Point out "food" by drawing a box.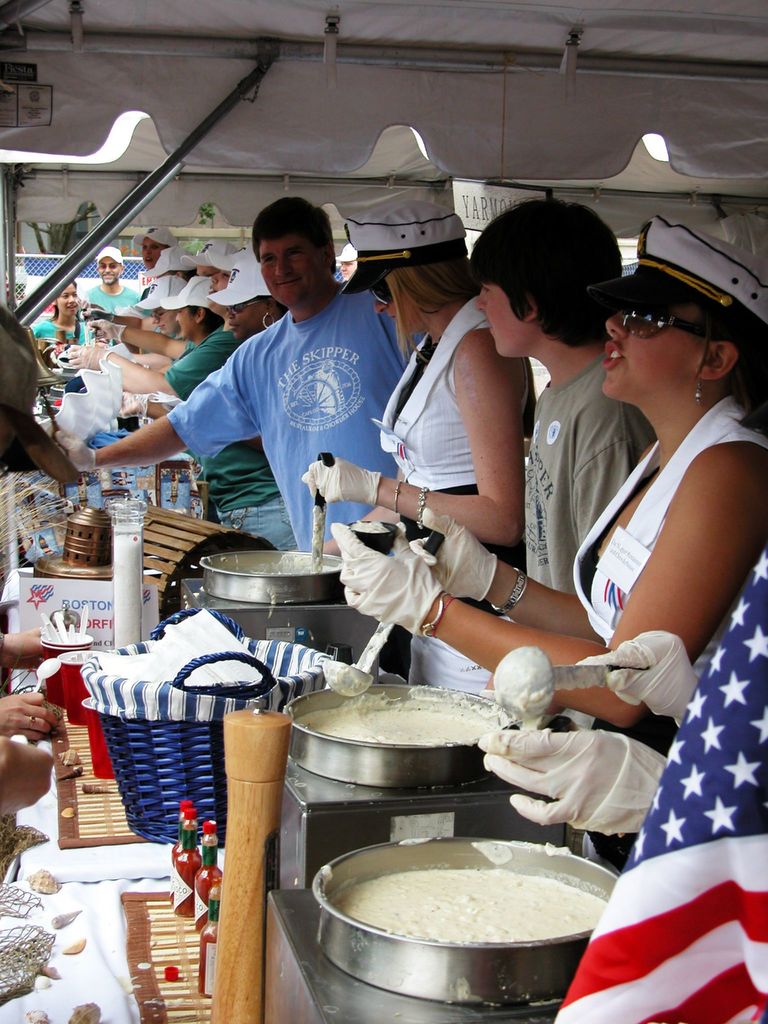
bbox=(296, 685, 508, 745).
